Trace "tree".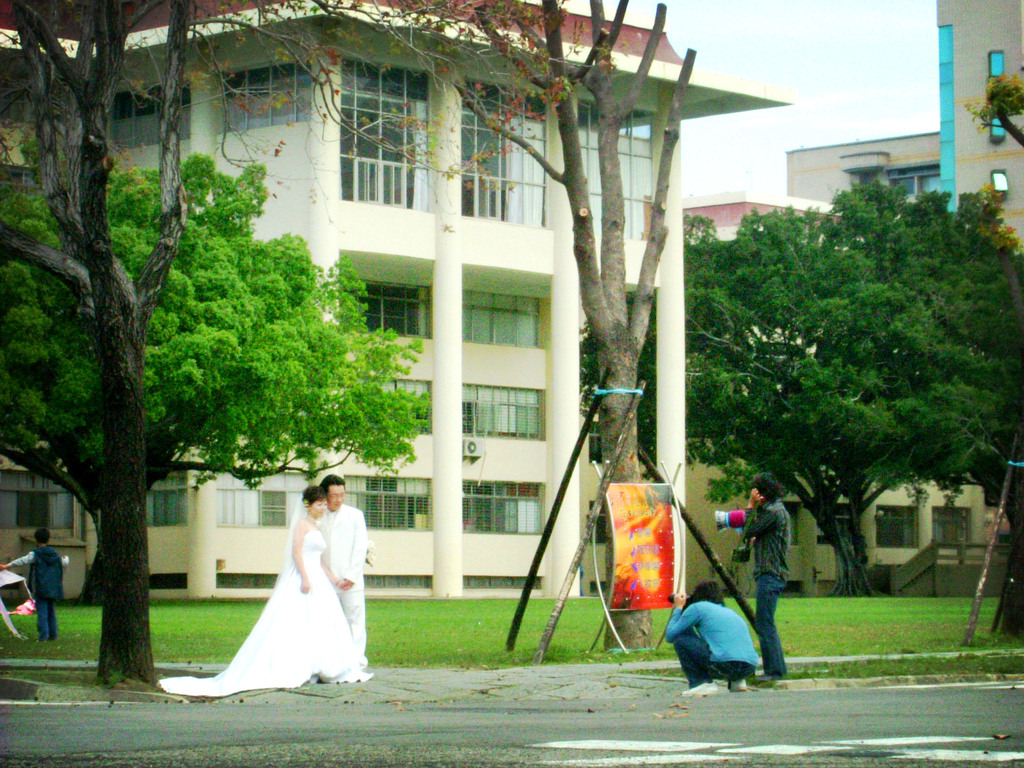
Traced to <bbox>0, 125, 429, 609</bbox>.
